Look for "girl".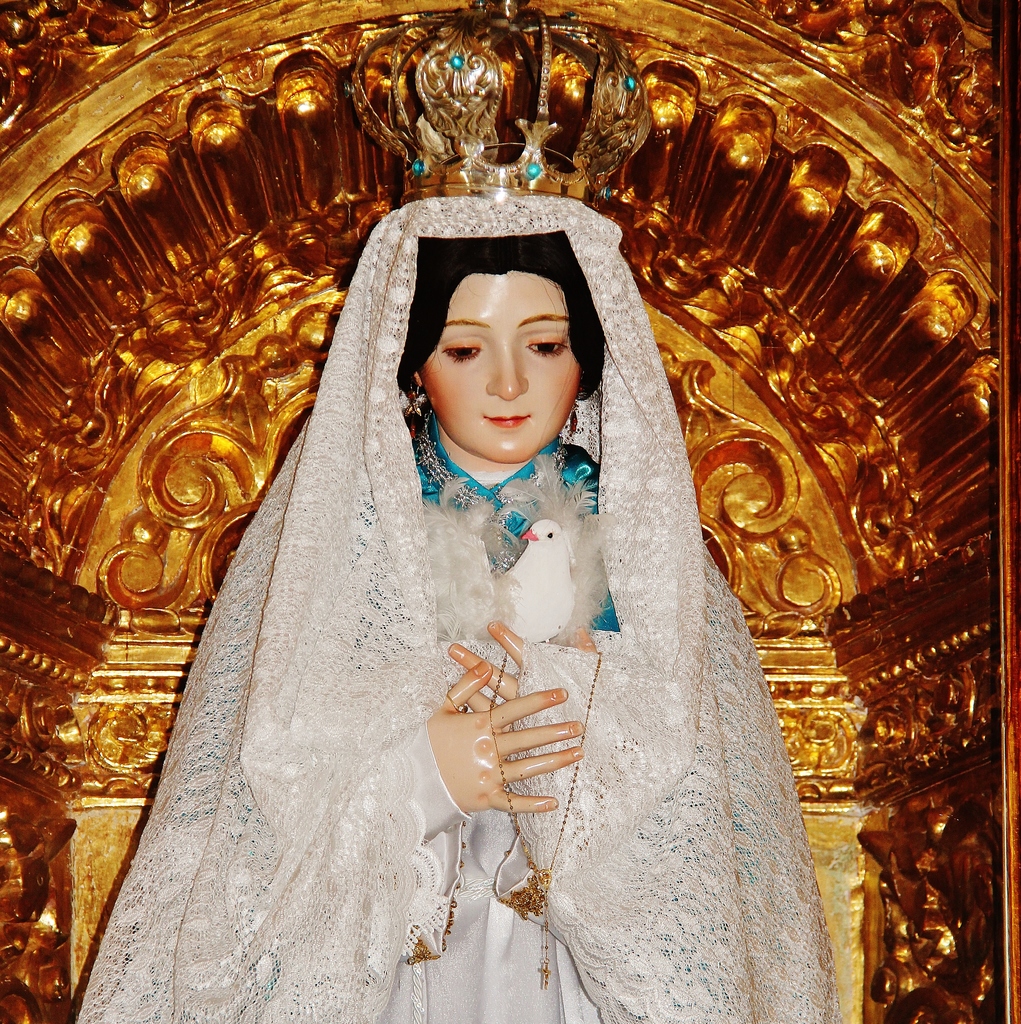
Found: l=81, t=0, r=837, b=1023.
